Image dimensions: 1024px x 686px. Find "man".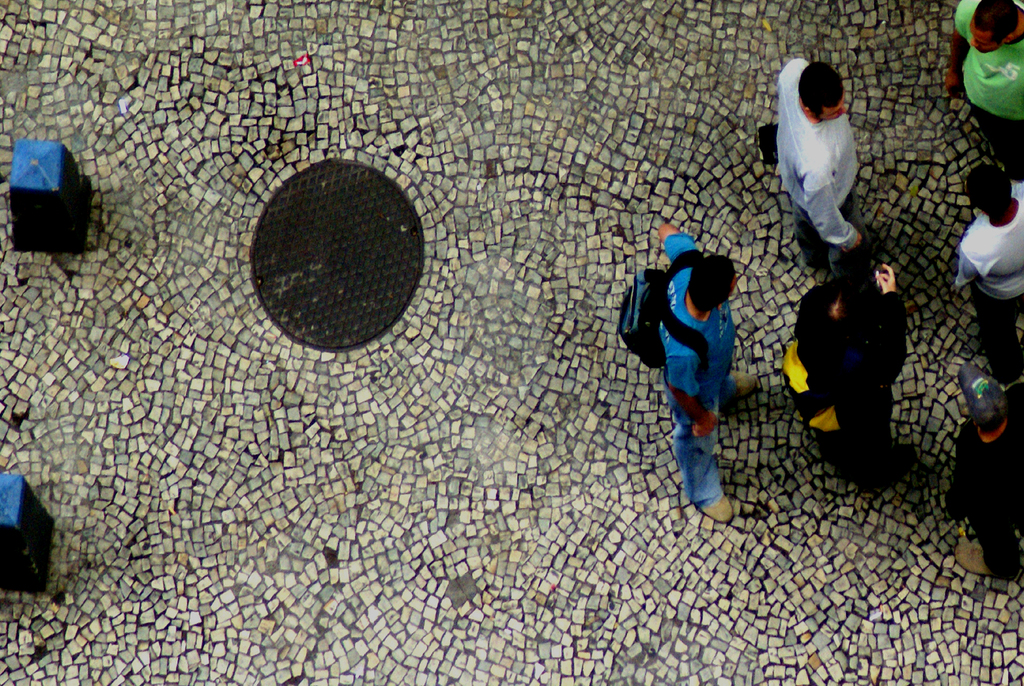
Rect(946, 363, 1023, 583).
